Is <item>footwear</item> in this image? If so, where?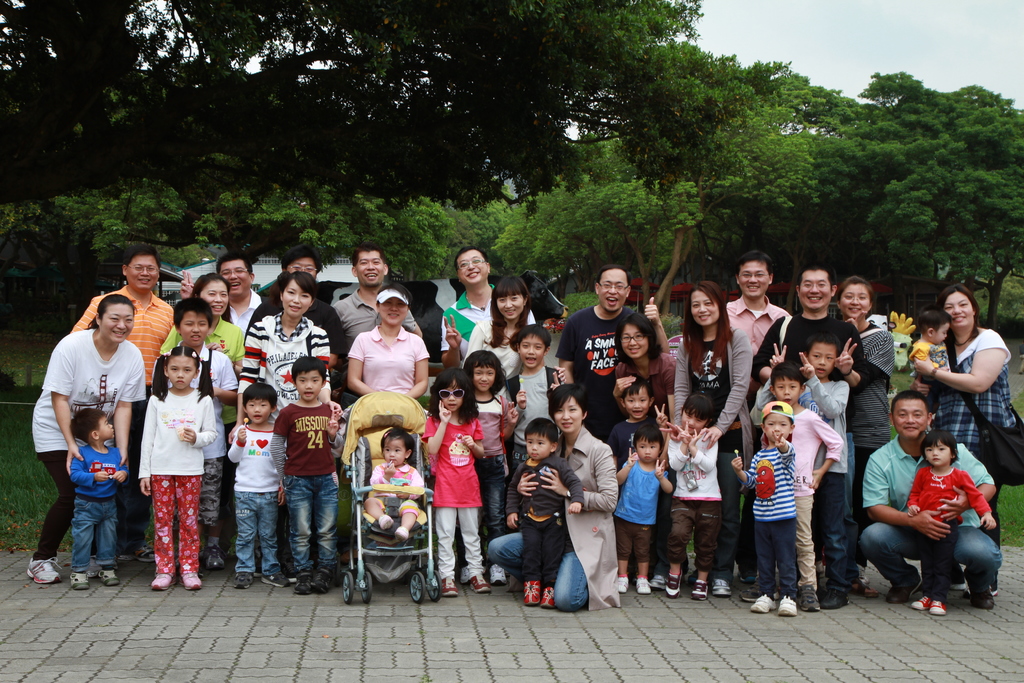
Yes, at BBox(857, 563, 869, 588).
